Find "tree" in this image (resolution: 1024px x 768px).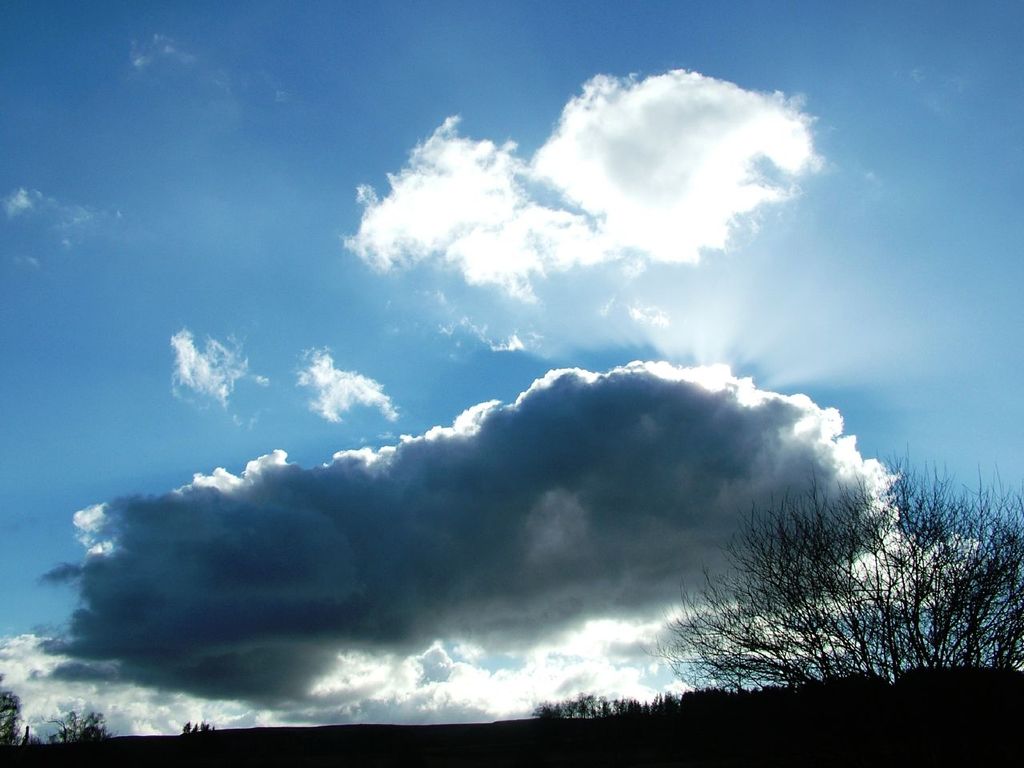
191, 723, 198, 735.
